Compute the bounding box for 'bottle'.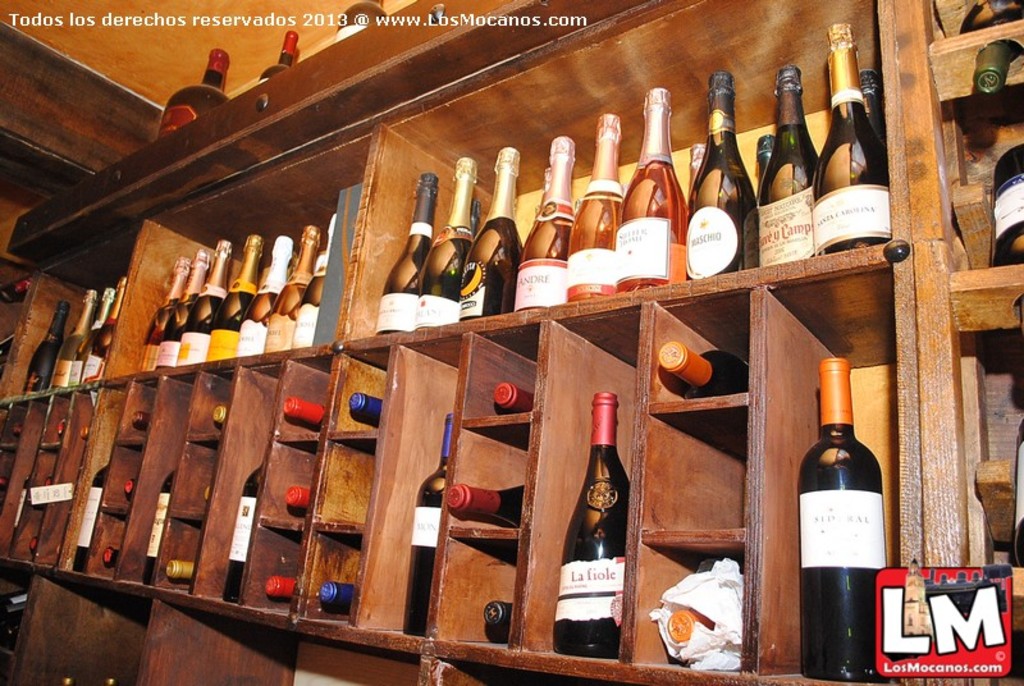
bbox(753, 61, 818, 260).
